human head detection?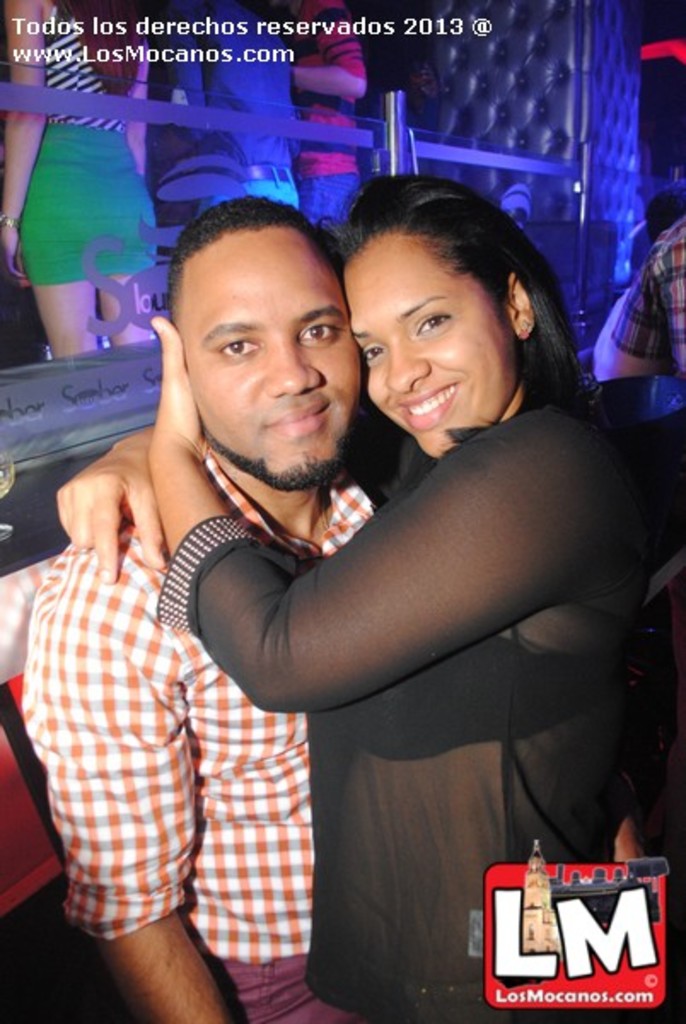
select_region(324, 174, 573, 461)
